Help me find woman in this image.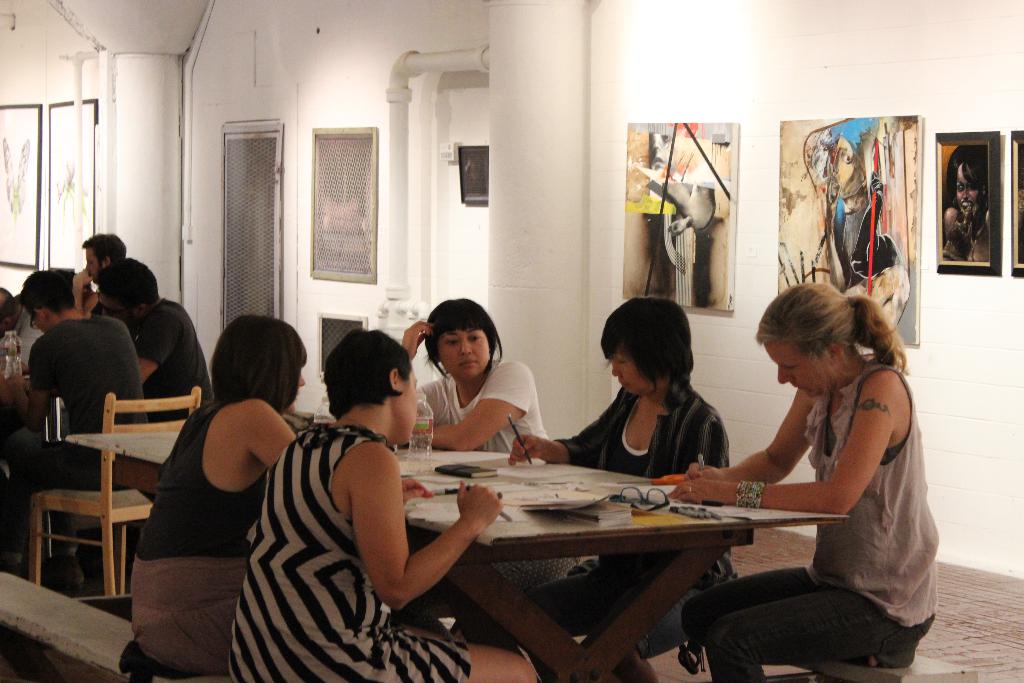
Found it: select_region(396, 299, 589, 655).
